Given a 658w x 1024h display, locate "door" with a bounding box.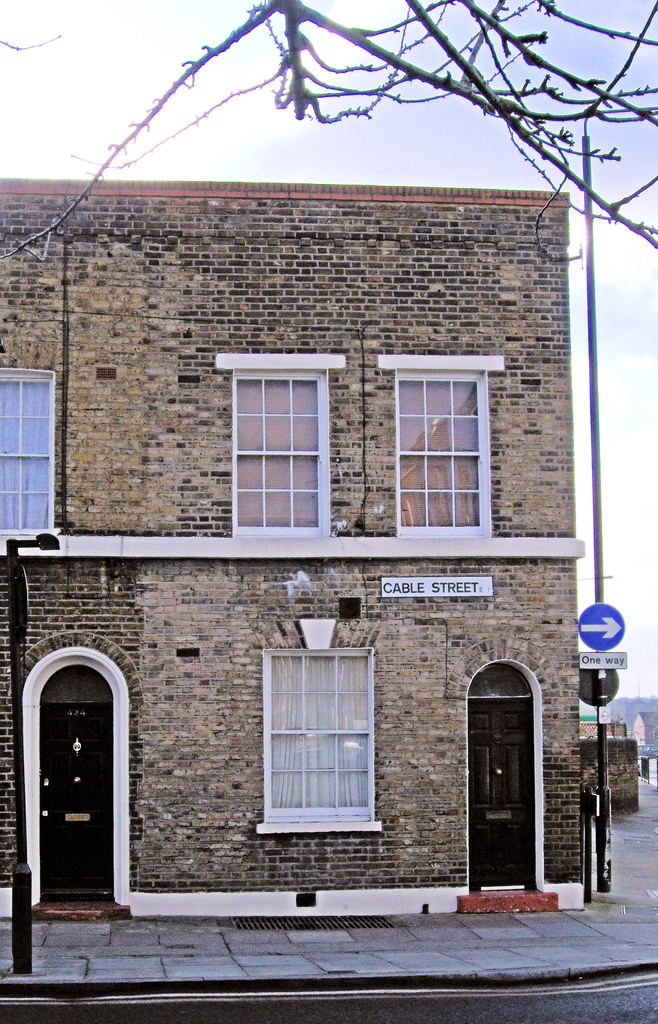
Located: x1=465, y1=700, x2=536, y2=889.
